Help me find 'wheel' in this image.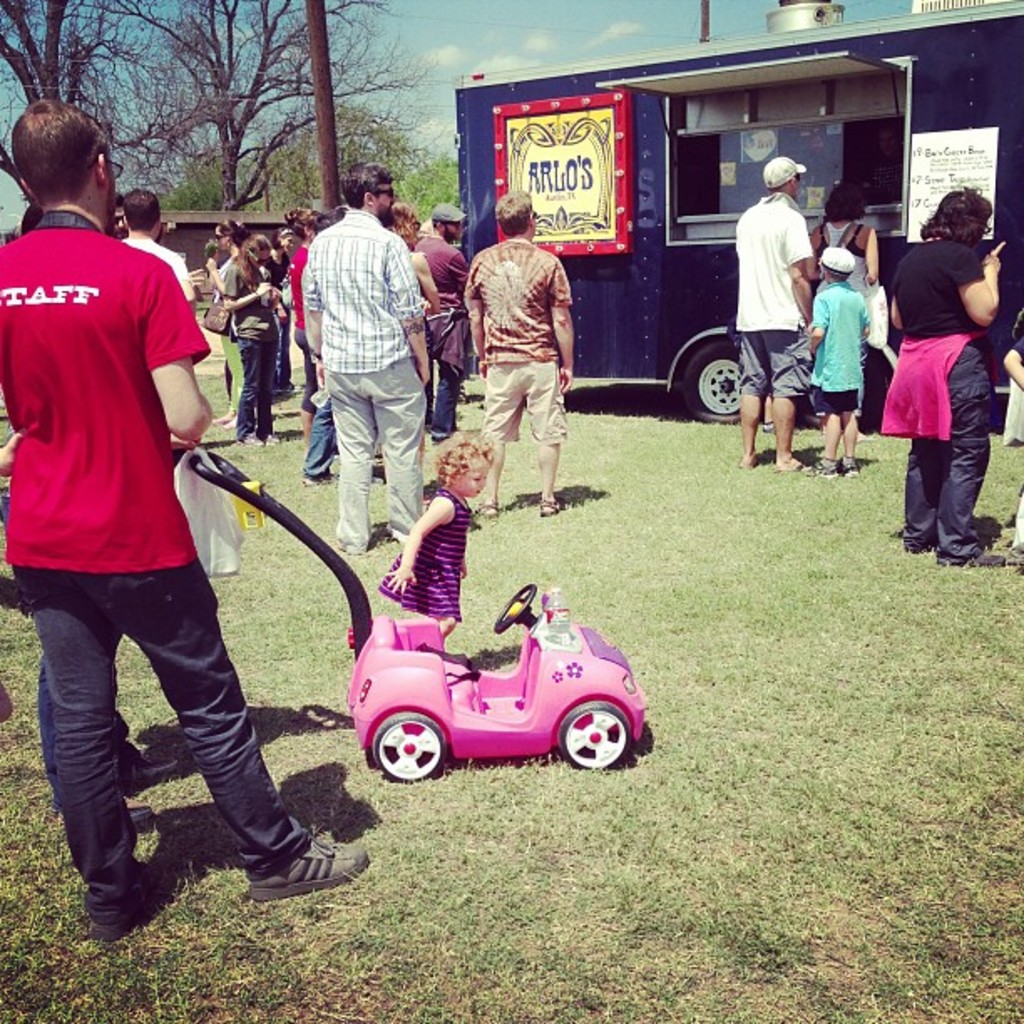
Found it: {"x1": 494, "y1": 586, "x2": 539, "y2": 636}.
